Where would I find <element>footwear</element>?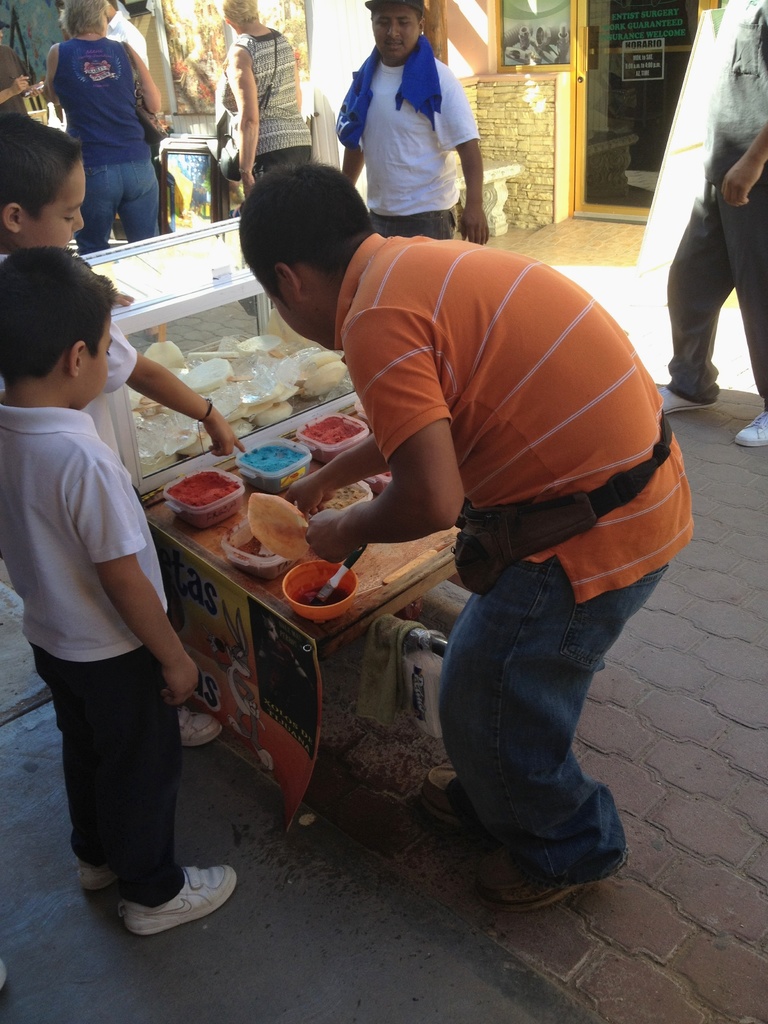
At <bbox>422, 769, 478, 835</bbox>.
